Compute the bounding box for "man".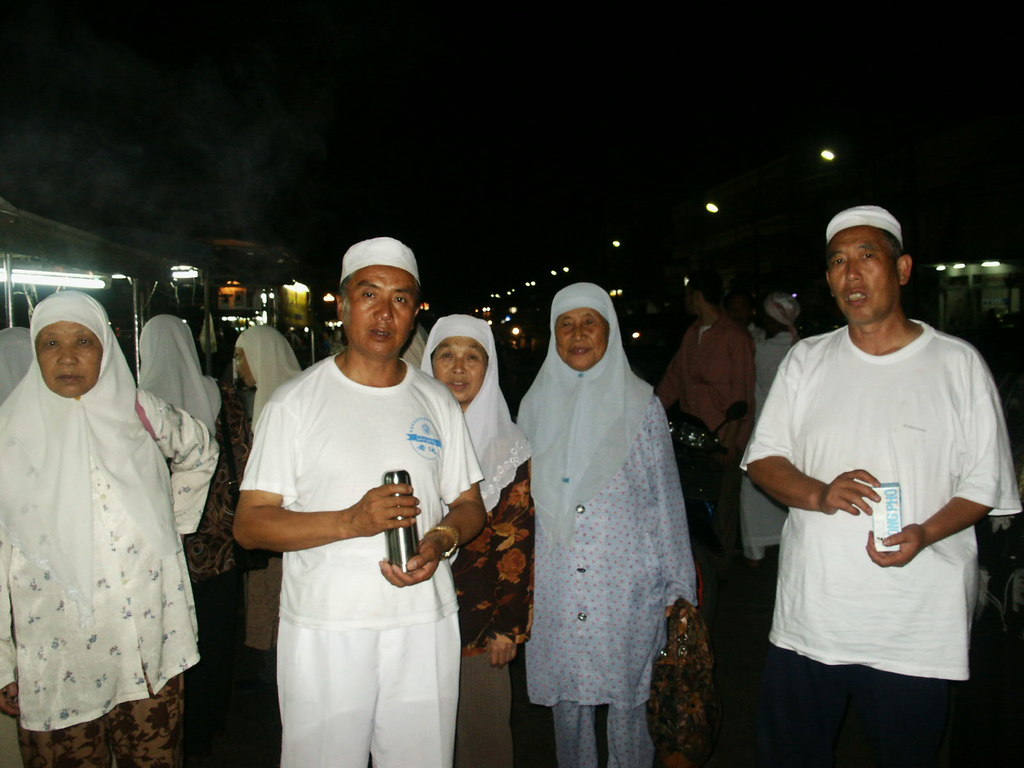
region(231, 234, 490, 767).
